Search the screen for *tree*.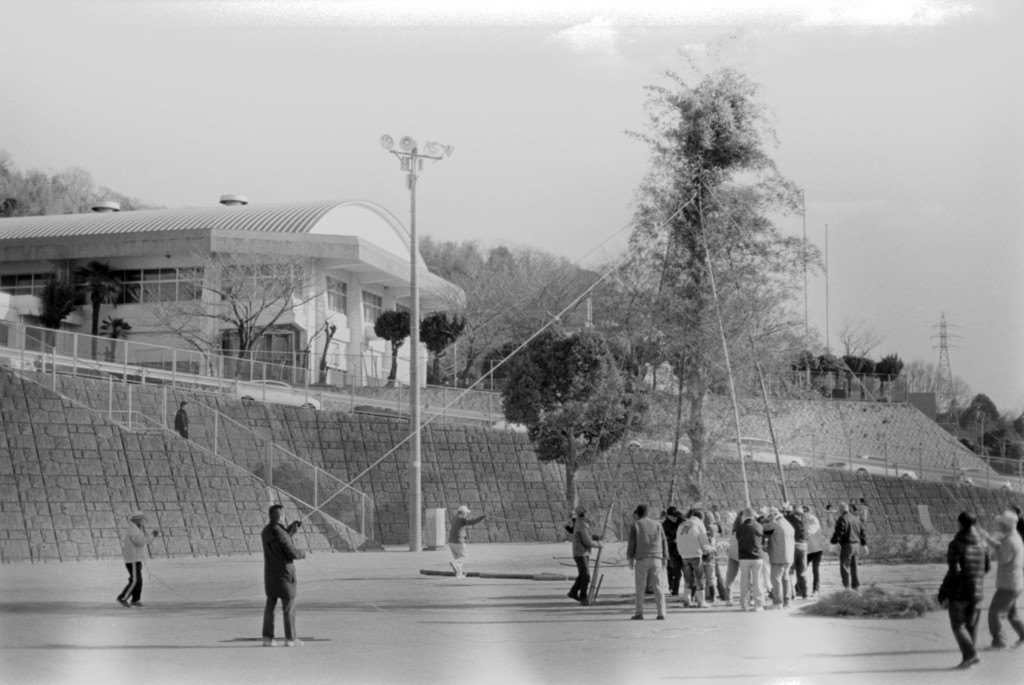
Found at pyautogui.locateOnScreen(418, 314, 461, 384).
